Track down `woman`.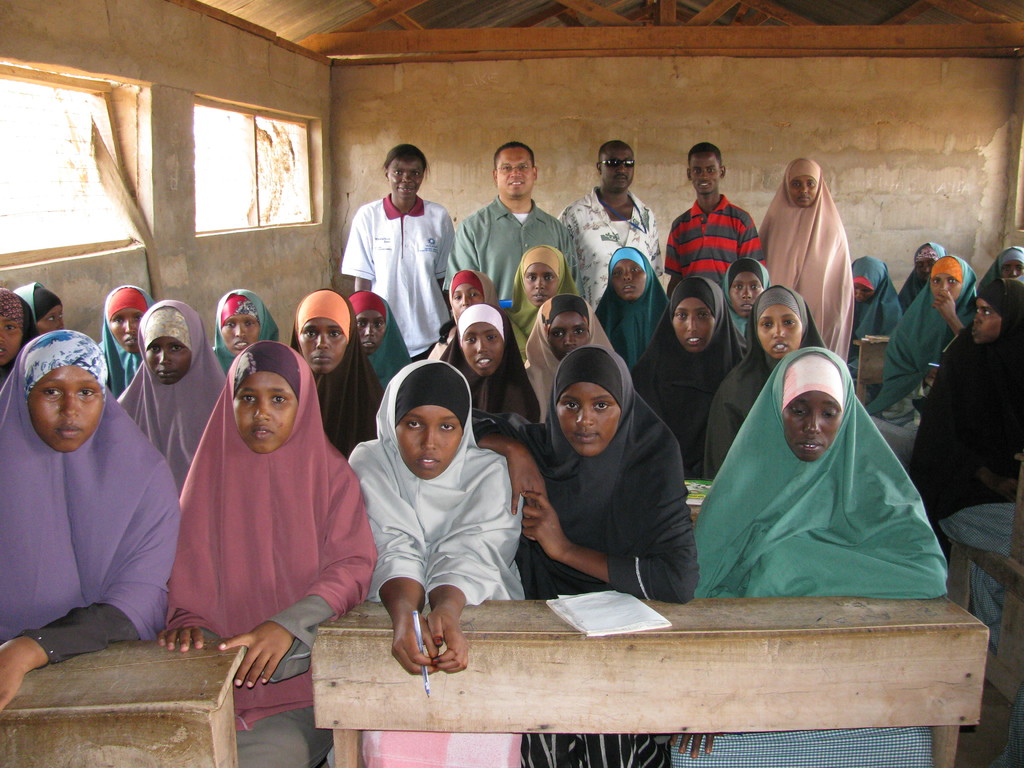
Tracked to 286 289 390 457.
